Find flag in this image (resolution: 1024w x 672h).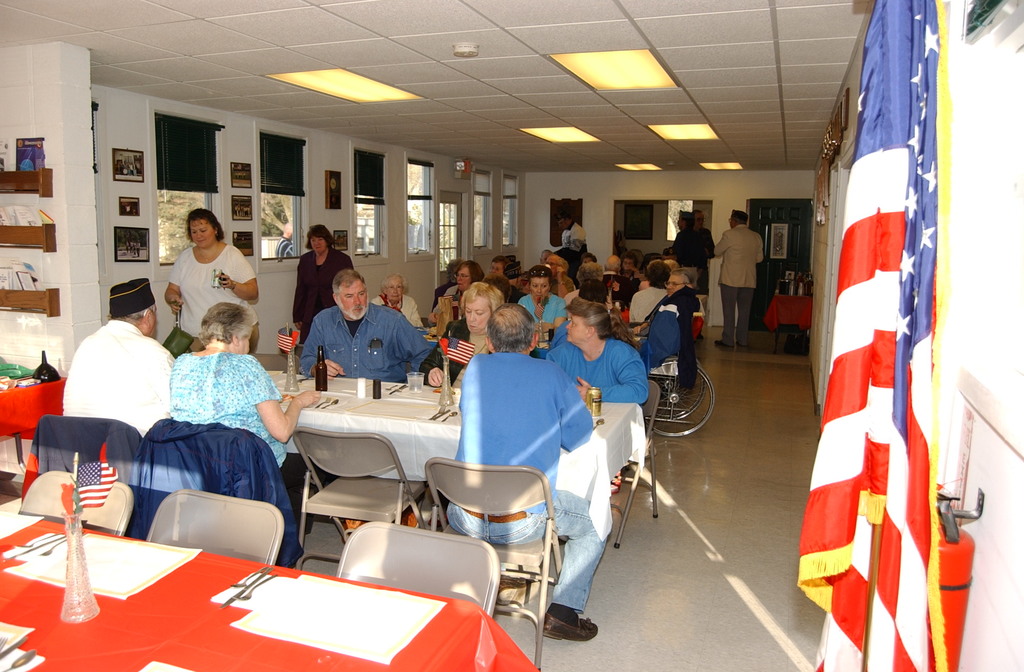
[x1=276, y1=323, x2=300, y2=354].
